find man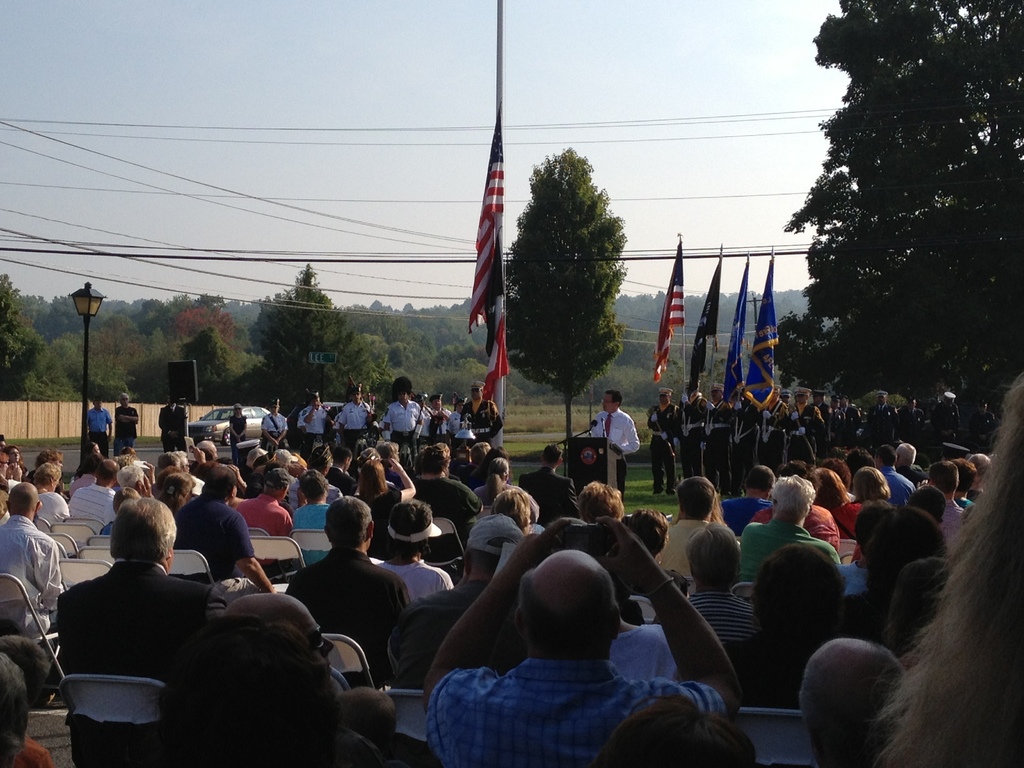
<bbox>739, 477, 856, 589</bbox>
